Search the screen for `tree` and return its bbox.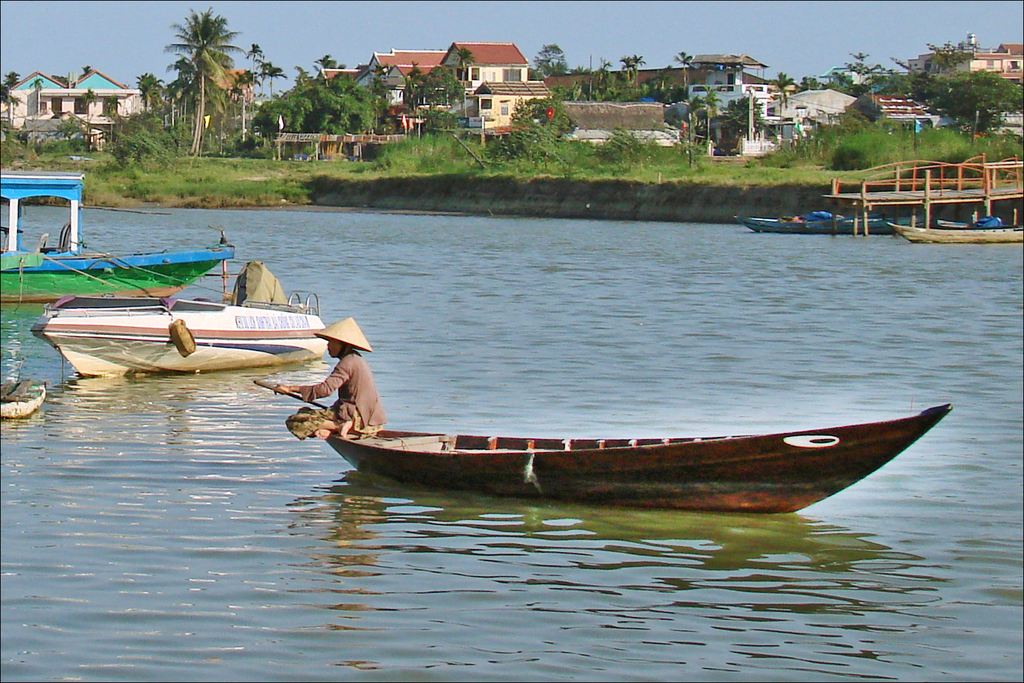
Found: (488,93,576,168).
